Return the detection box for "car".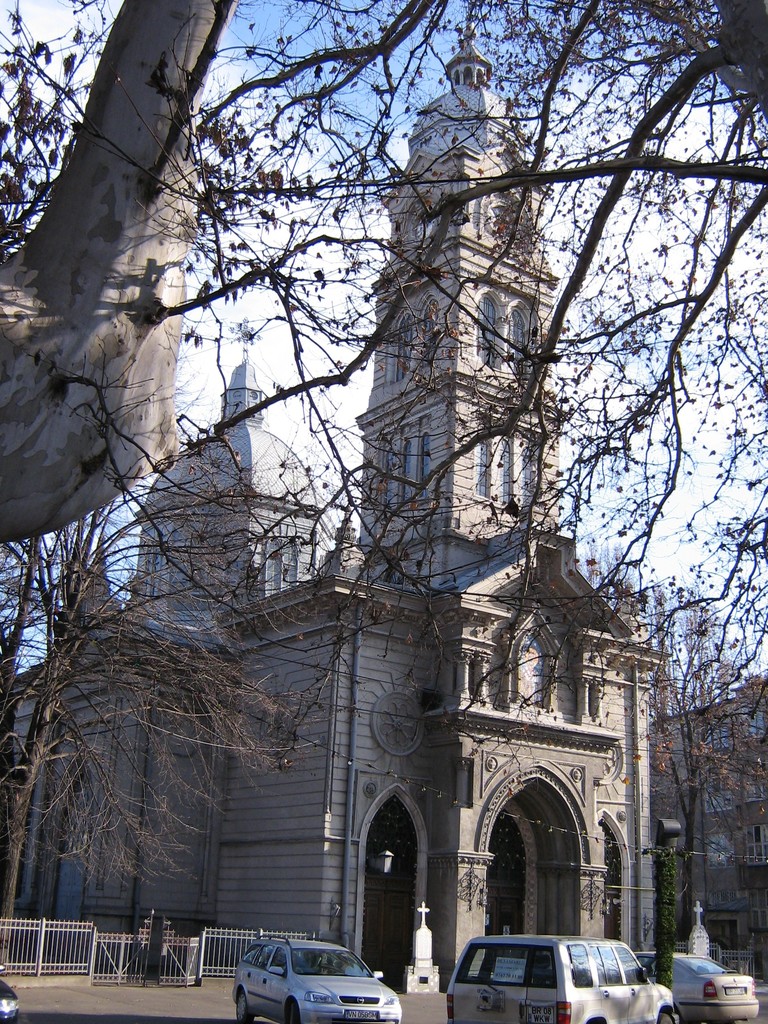
<region>228, 940, 403, 1023</region>.
